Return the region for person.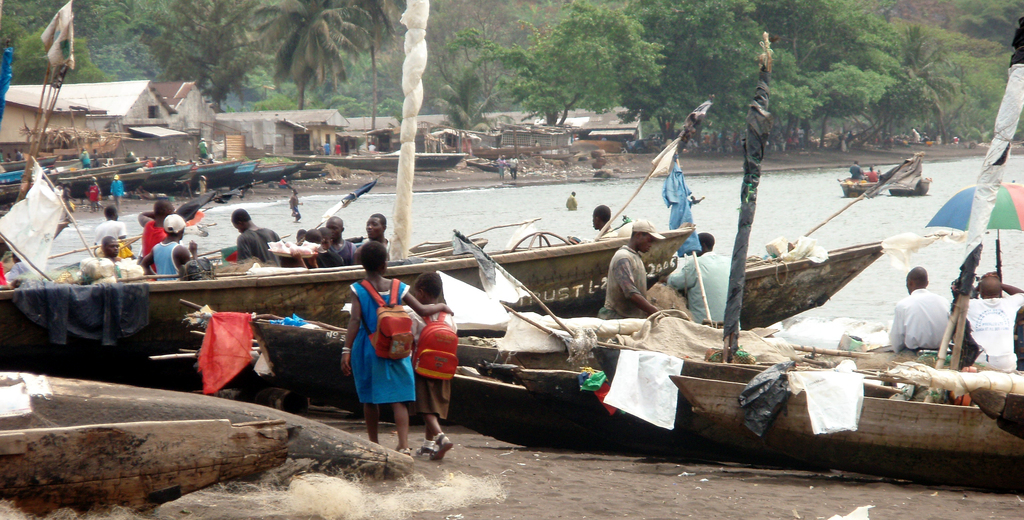
[left=349, top=214, right=394, bottom=265].
